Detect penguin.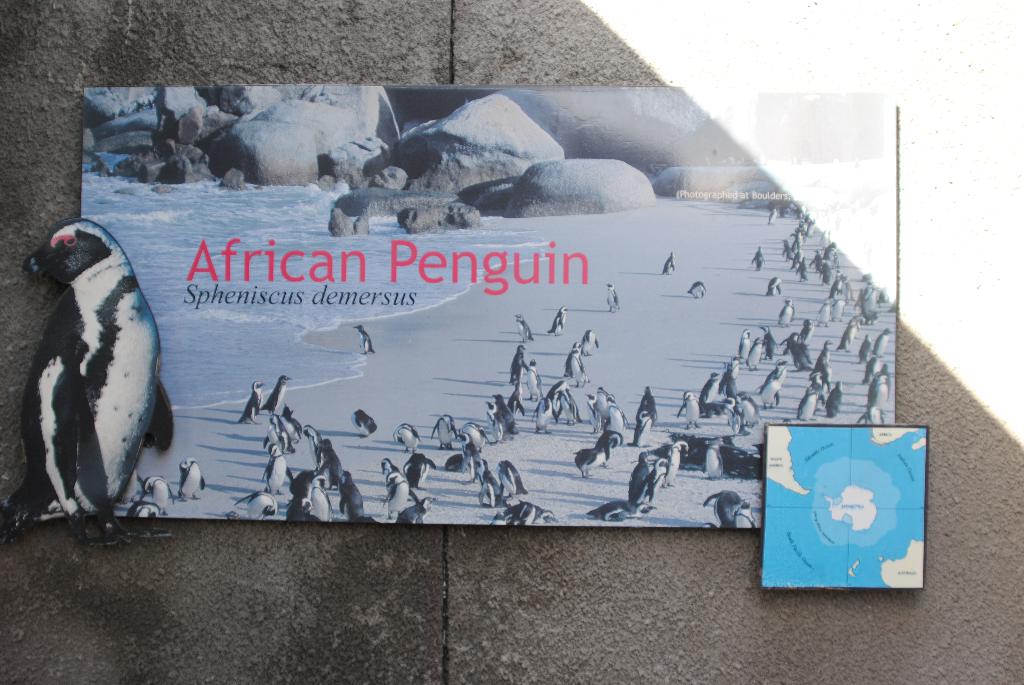
Detected at (353, 410, 378, 437).
